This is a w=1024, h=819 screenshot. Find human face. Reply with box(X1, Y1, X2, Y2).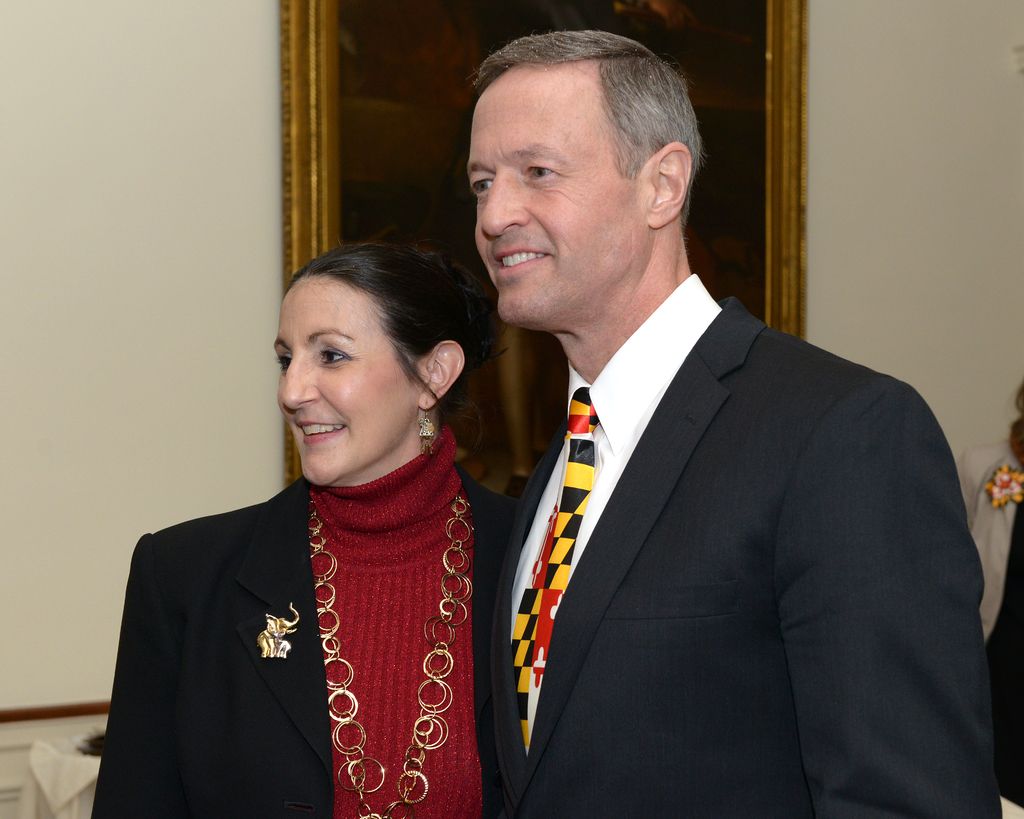
box(465, 84, 644, 321).
